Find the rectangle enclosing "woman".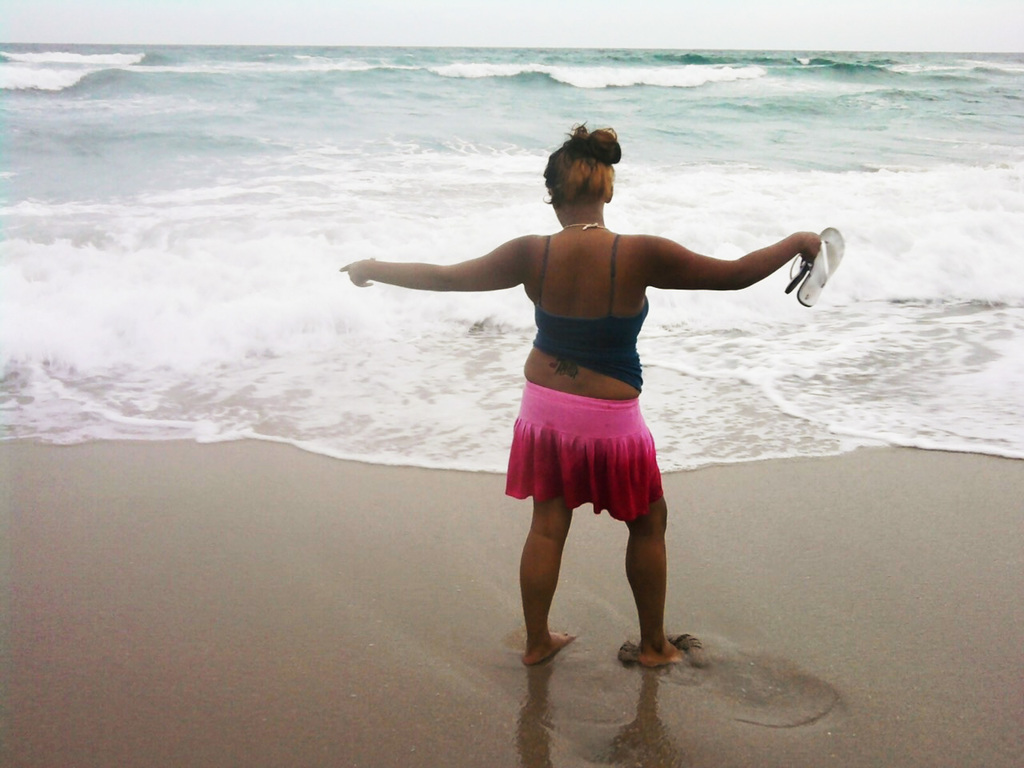
358/149/830/687.
